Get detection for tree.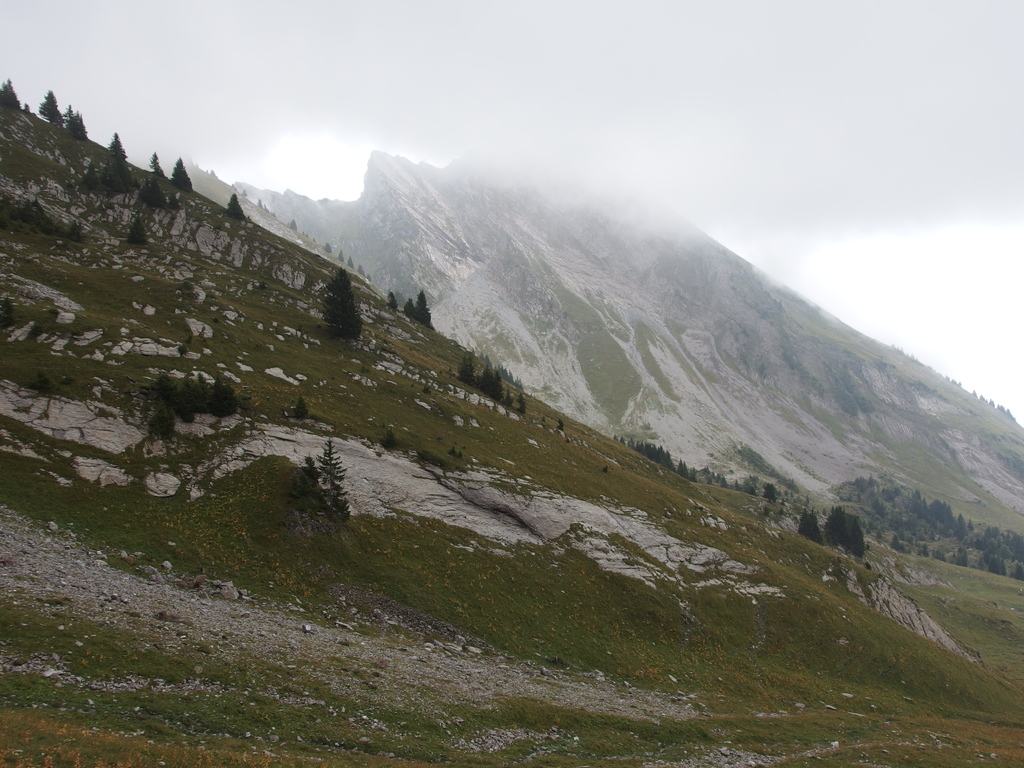
Detection: 312, 265, 364, 350.
